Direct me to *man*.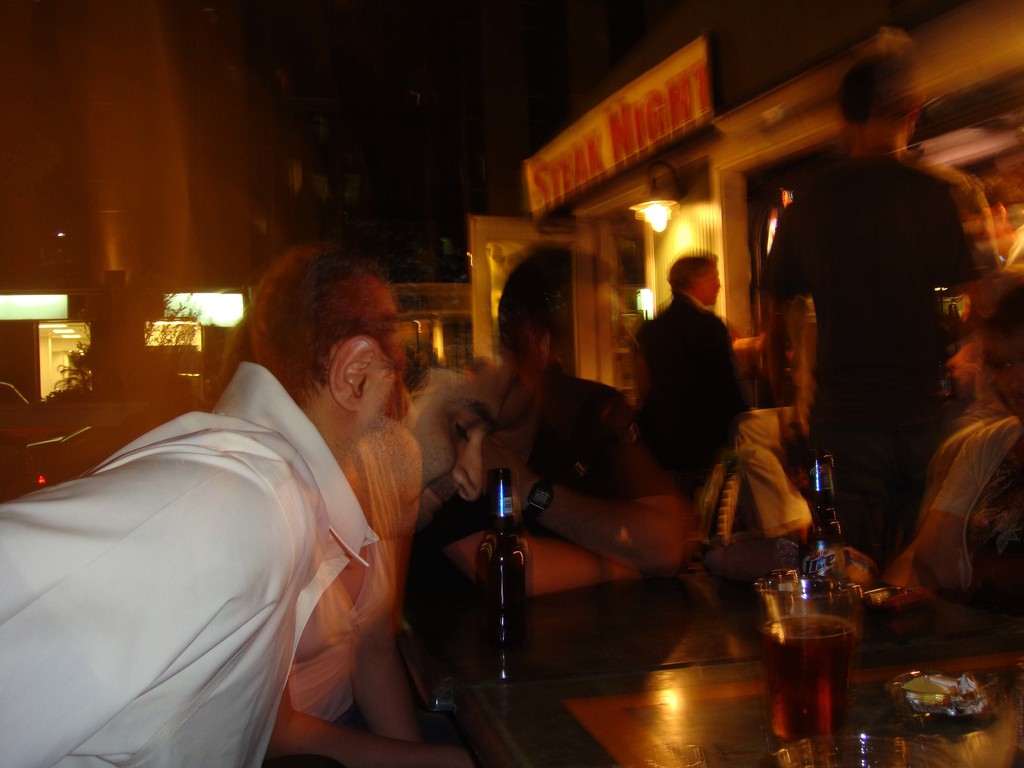
Direction: [621,253,745,510].
